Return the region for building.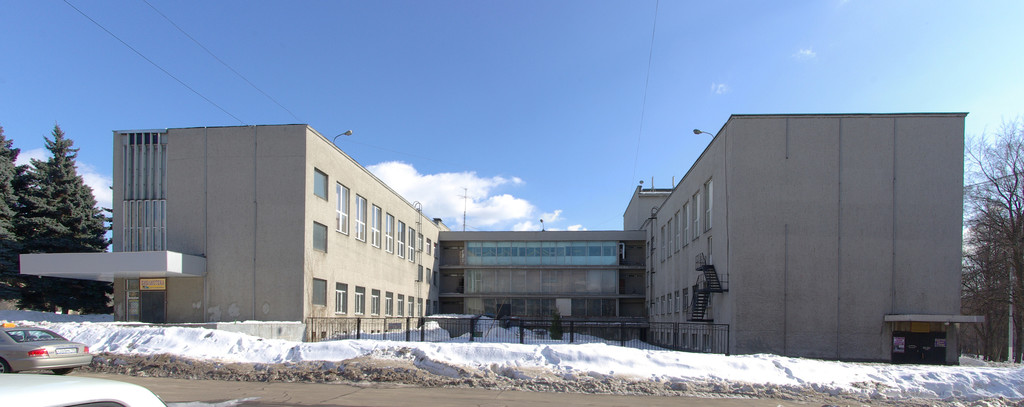
(left=16, top=113, right=966, bottom=369).
